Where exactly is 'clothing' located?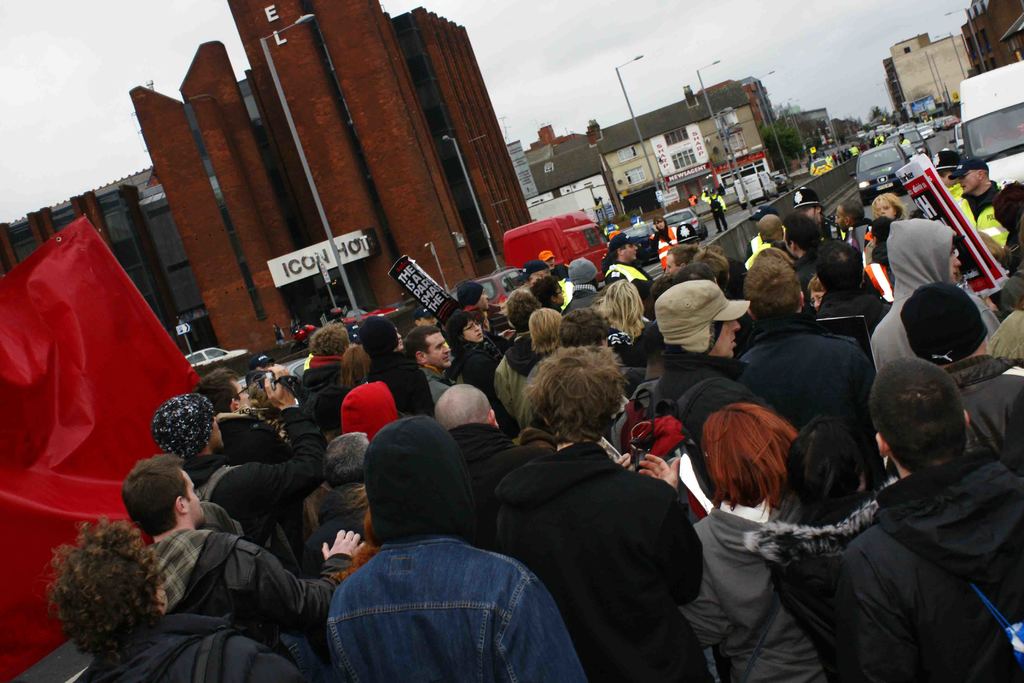
Its bounding box is x1=153 y1=530 x2=343 y2=646.
